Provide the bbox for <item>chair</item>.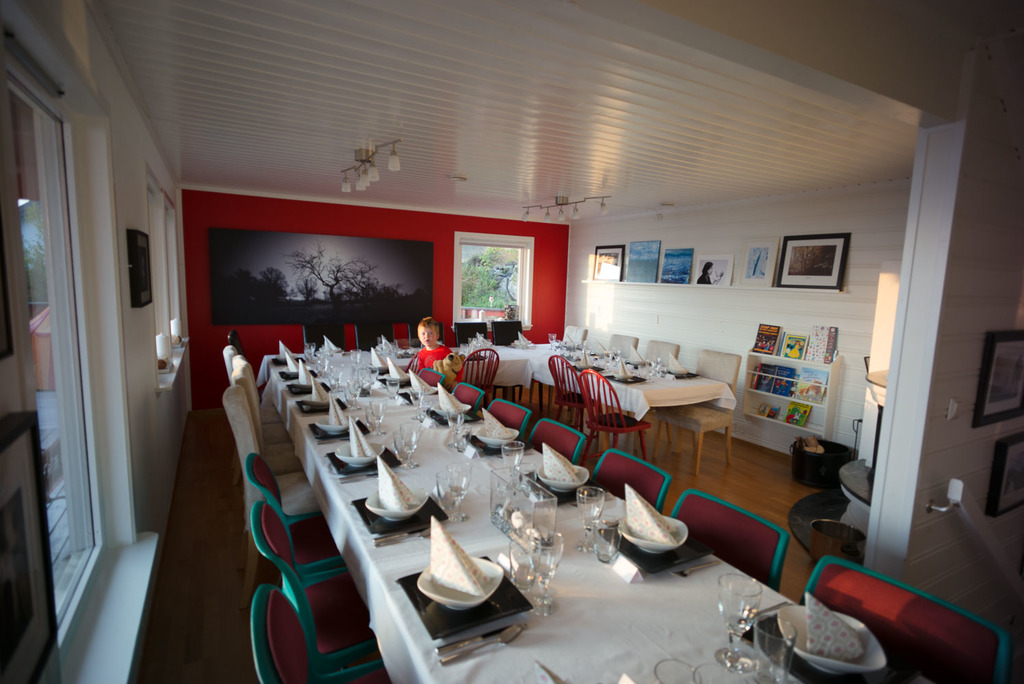
{"left": 493, "top": 319, "right": 523, "bottom": 345}.
